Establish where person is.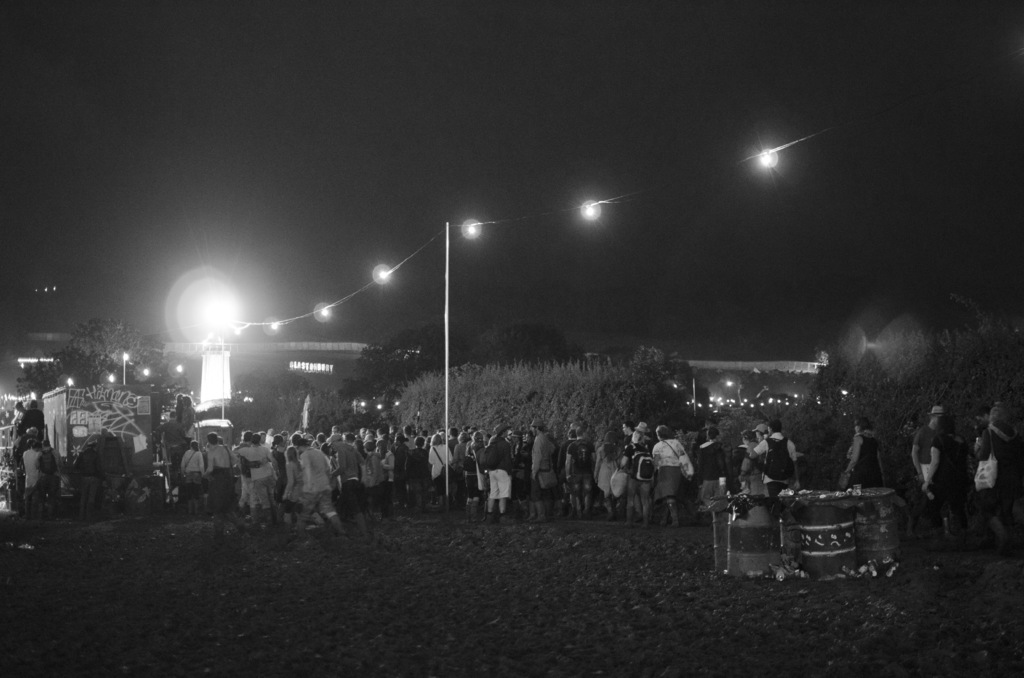
Established at x1=922, y1=401, x2=972, y2=544.
